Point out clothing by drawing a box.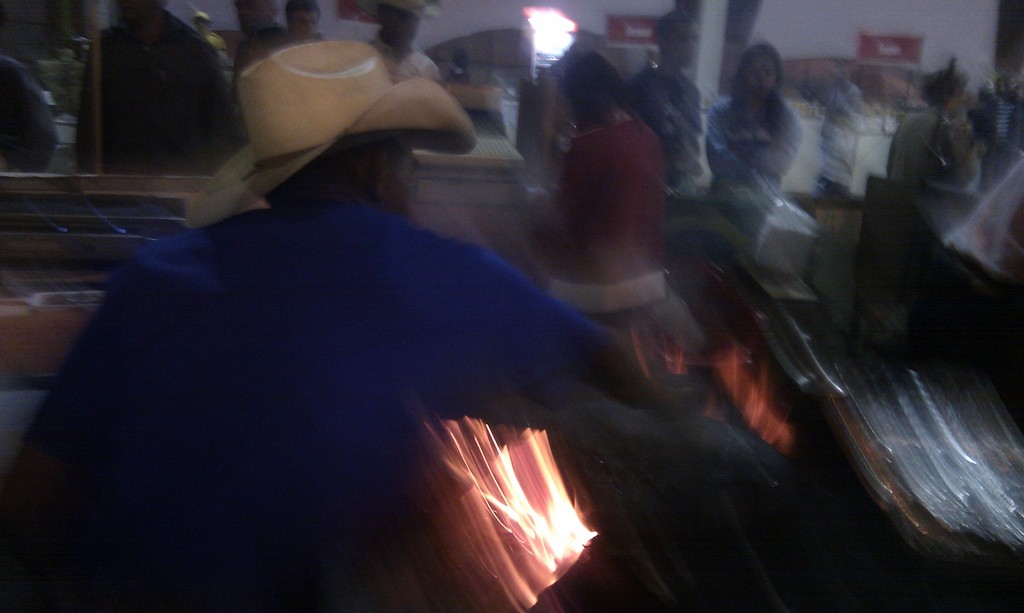
{"left": 0, "top": 52, "right": 58, "bottom": 171}.
